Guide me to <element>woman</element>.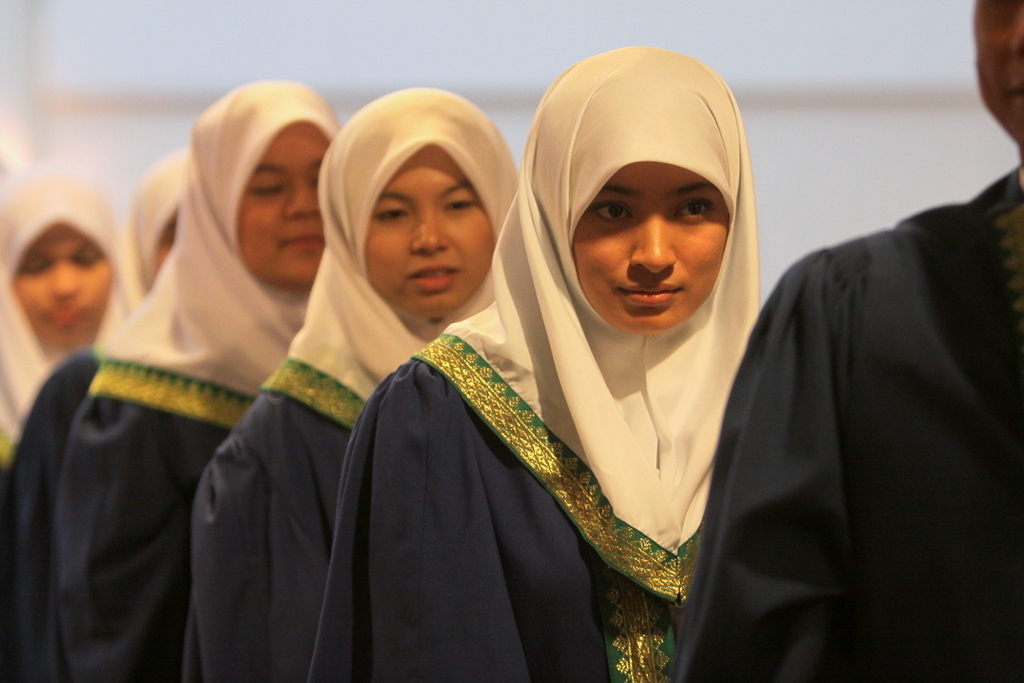
Guidance: bbox=[182, 84, 524, 682].
